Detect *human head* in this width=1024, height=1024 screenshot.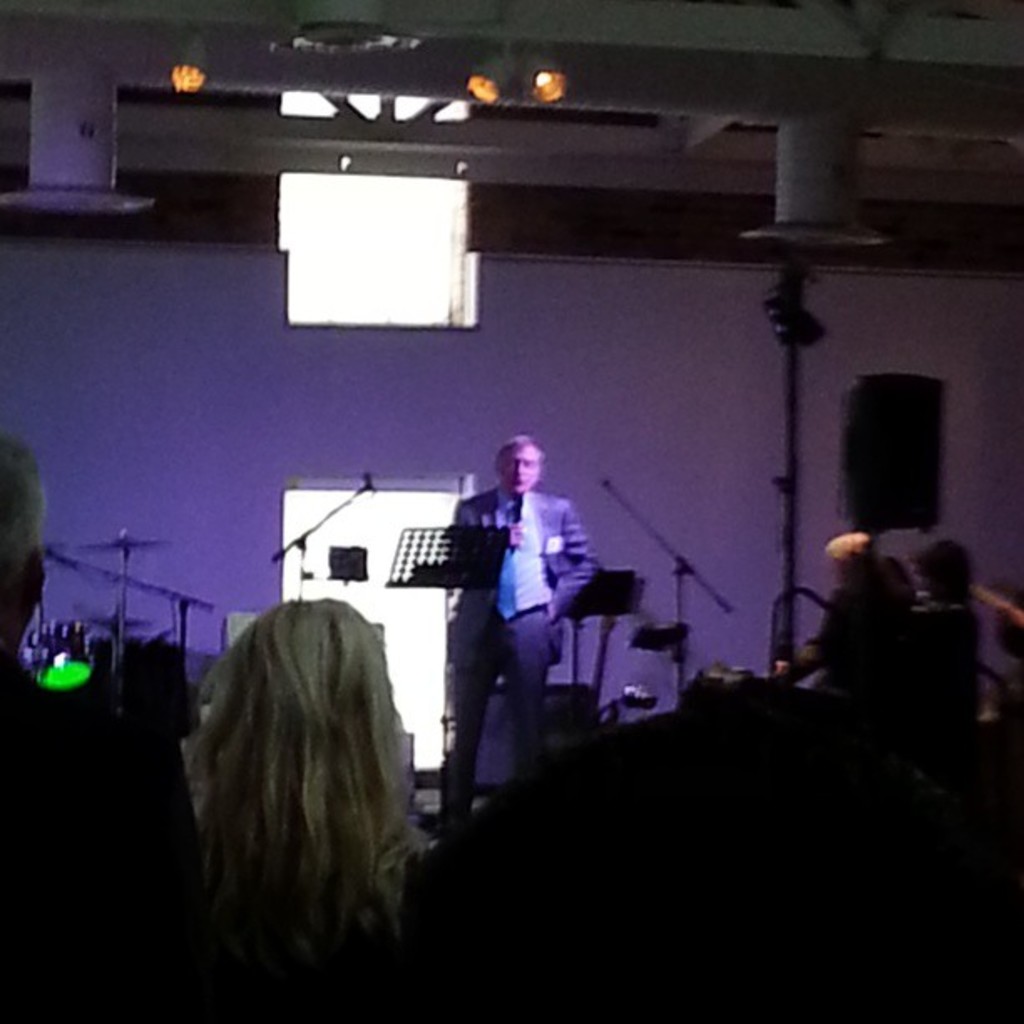
Detection: 0/437/54/636.
